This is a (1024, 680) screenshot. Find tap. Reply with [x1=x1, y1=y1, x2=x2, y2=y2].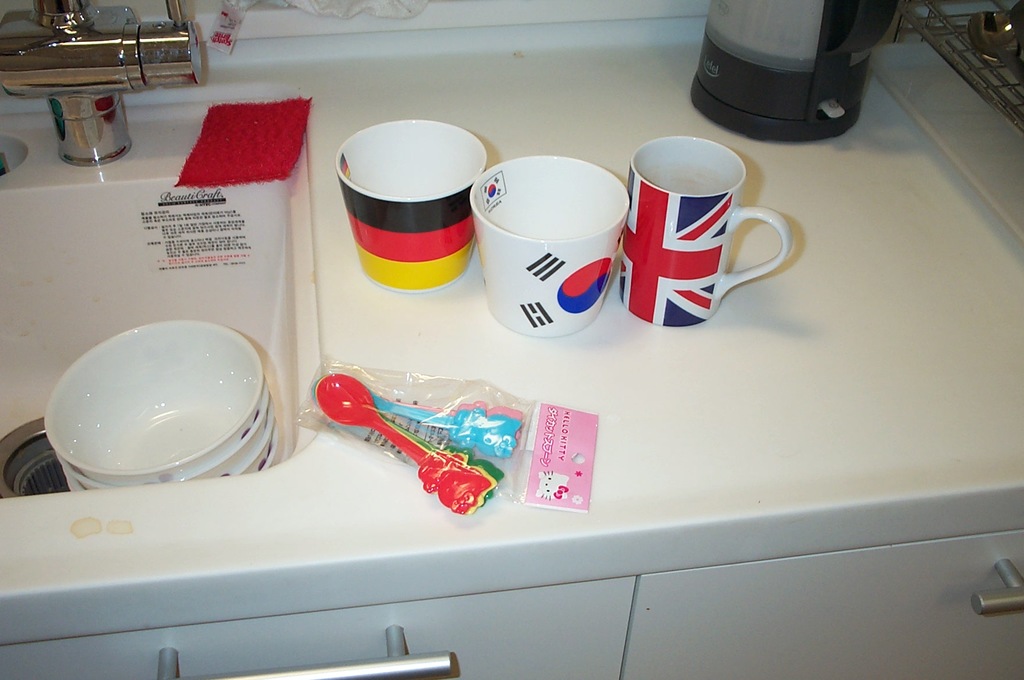
[x1=0, y1=0, x2=204, y2=169].
